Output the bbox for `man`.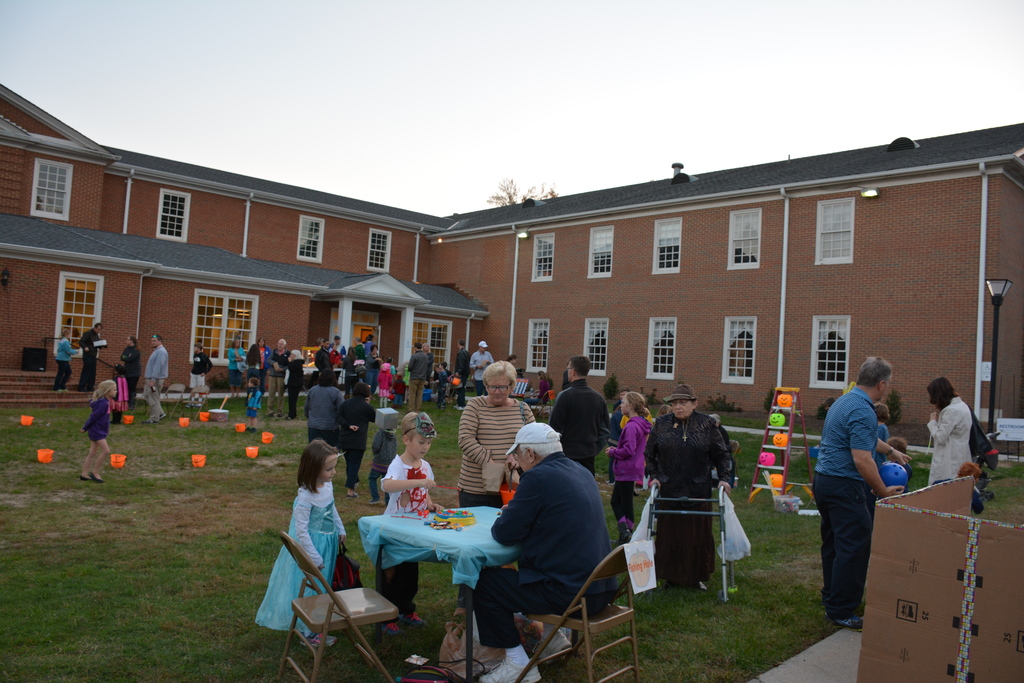
locate(312, 338, 335, 383).
